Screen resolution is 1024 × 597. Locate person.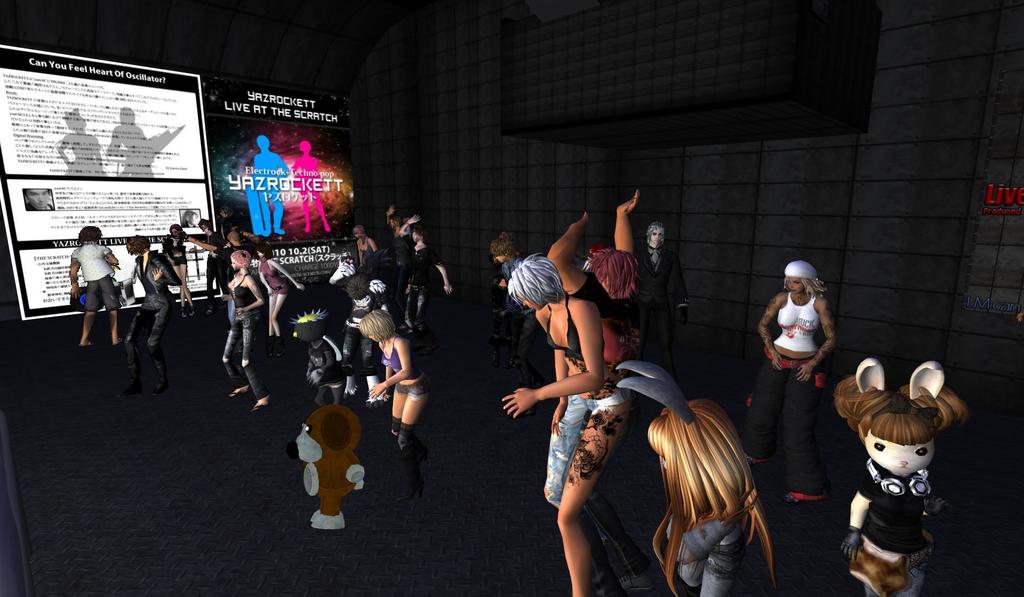
select_region(227, 231, 268, 325).
